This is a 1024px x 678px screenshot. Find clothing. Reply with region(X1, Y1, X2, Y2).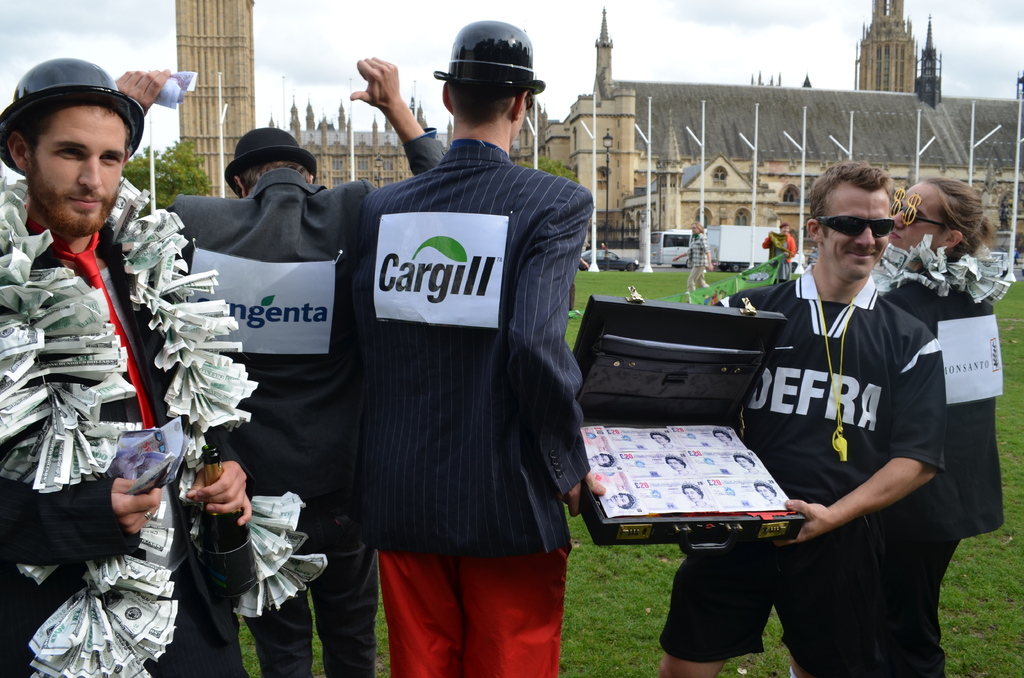
region(359, 131, 616, 677).
